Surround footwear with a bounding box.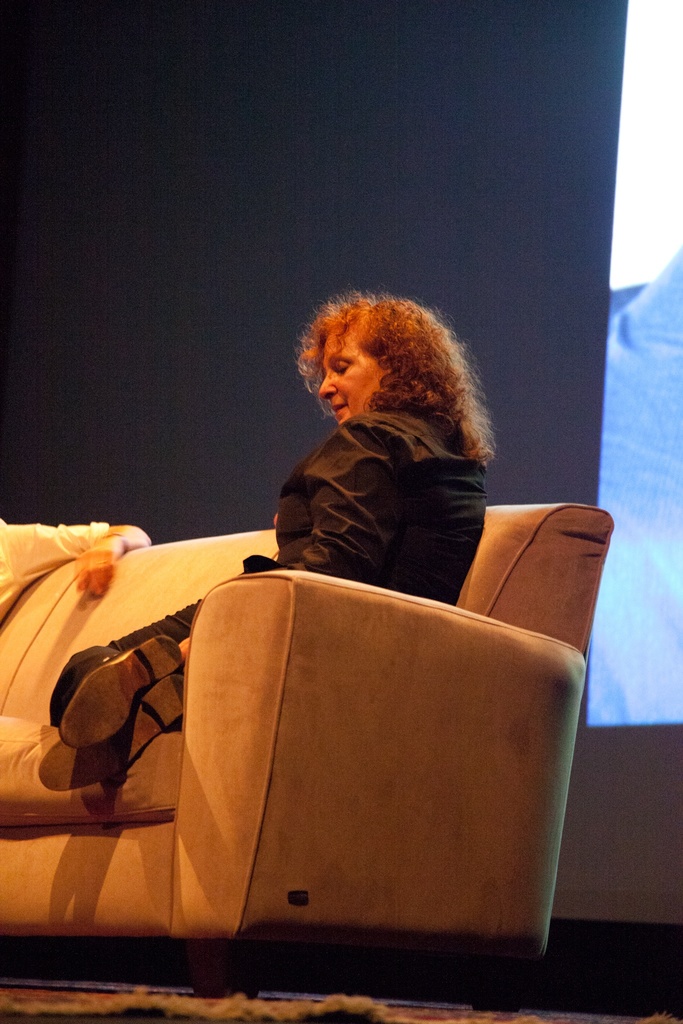
bbox(29, 667, 189, 798).
